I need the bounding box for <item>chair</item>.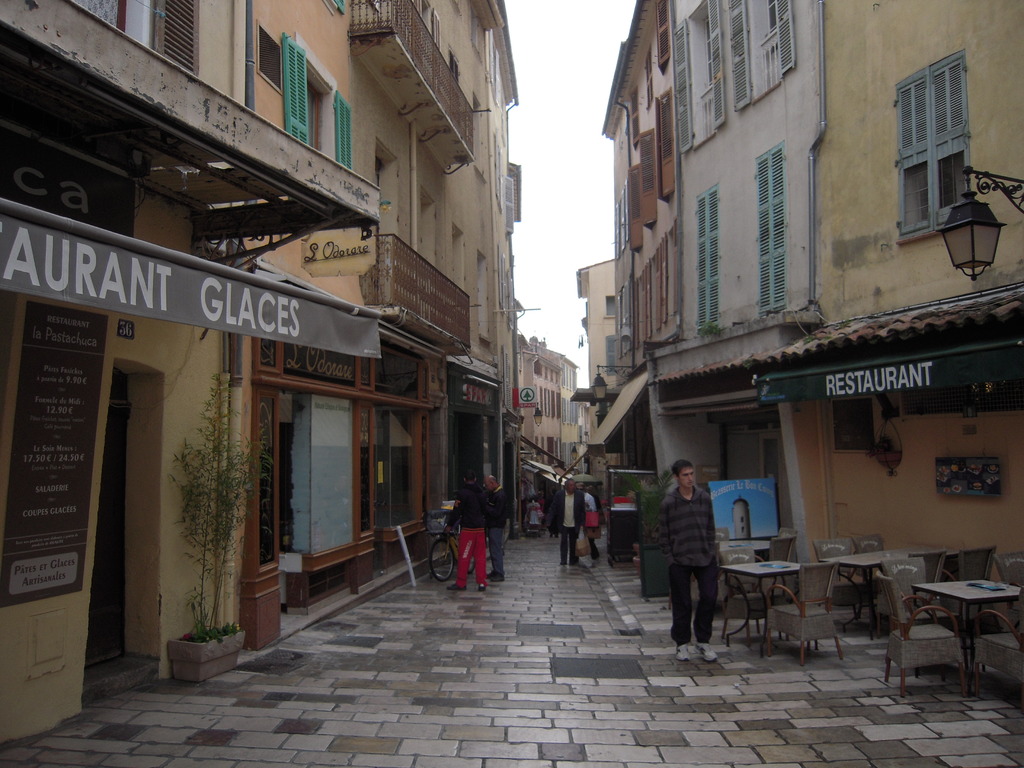
Here it is: box=[985, 553, 1023, 634].
